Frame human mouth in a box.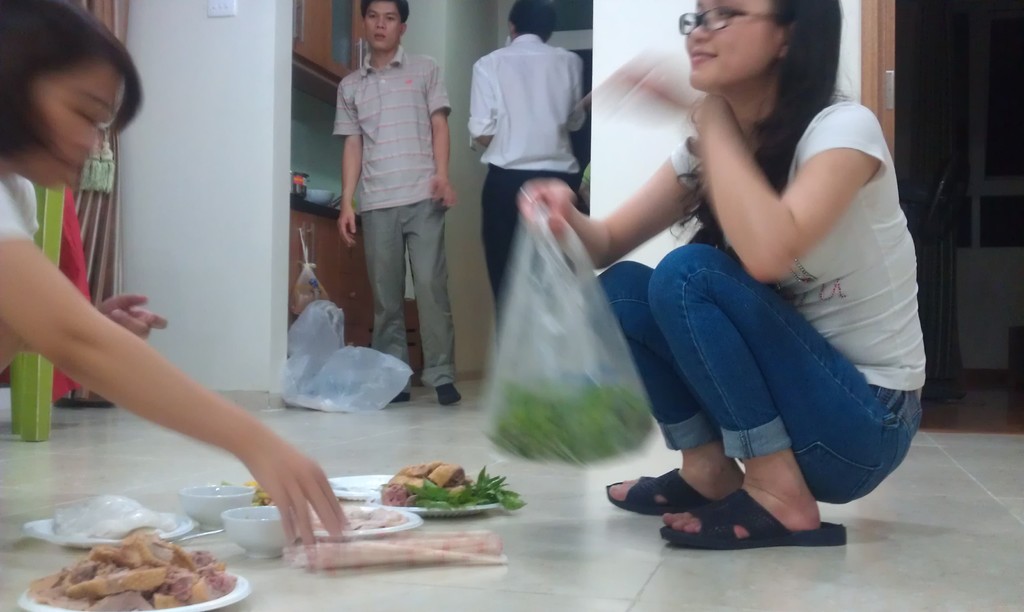
691/47/718/64.
